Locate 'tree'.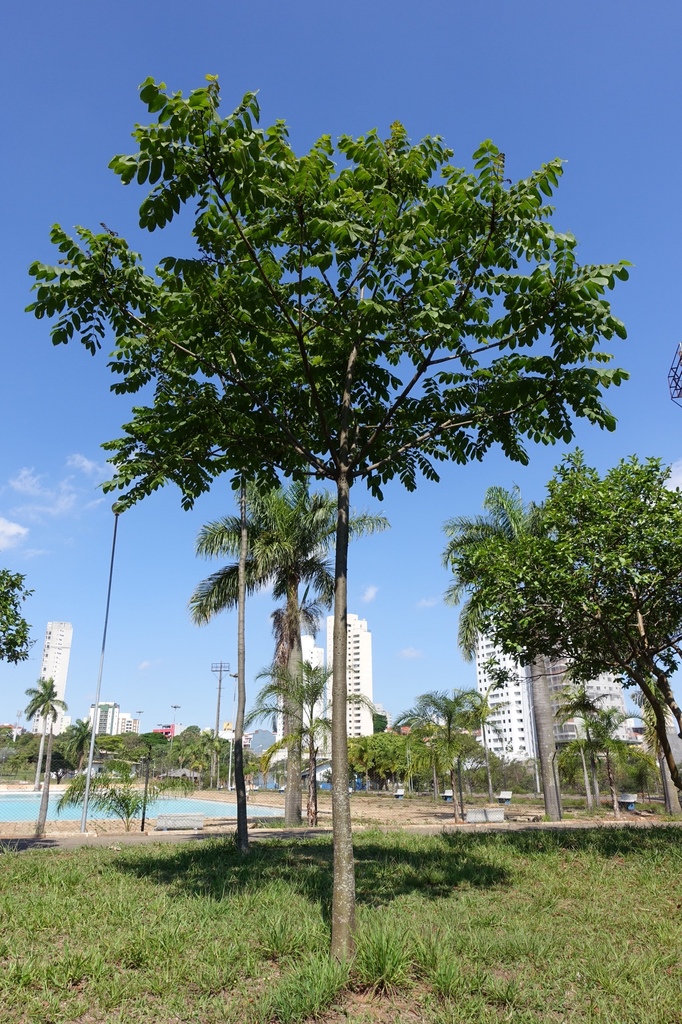
Bounding box: BBox(0, 571, 38, 667).
